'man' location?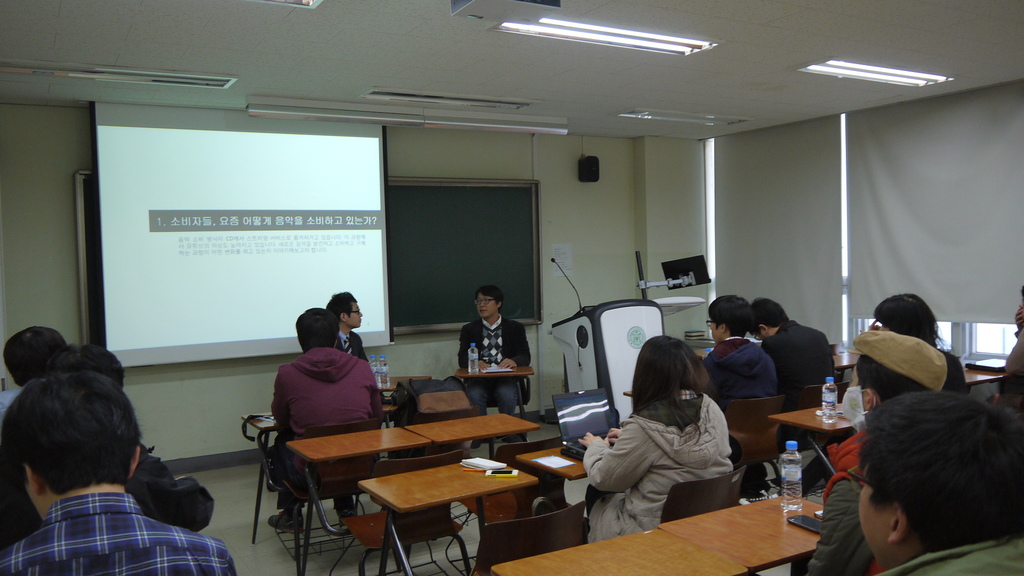
<bbox>843, 391, 1023, 575</bbox>
